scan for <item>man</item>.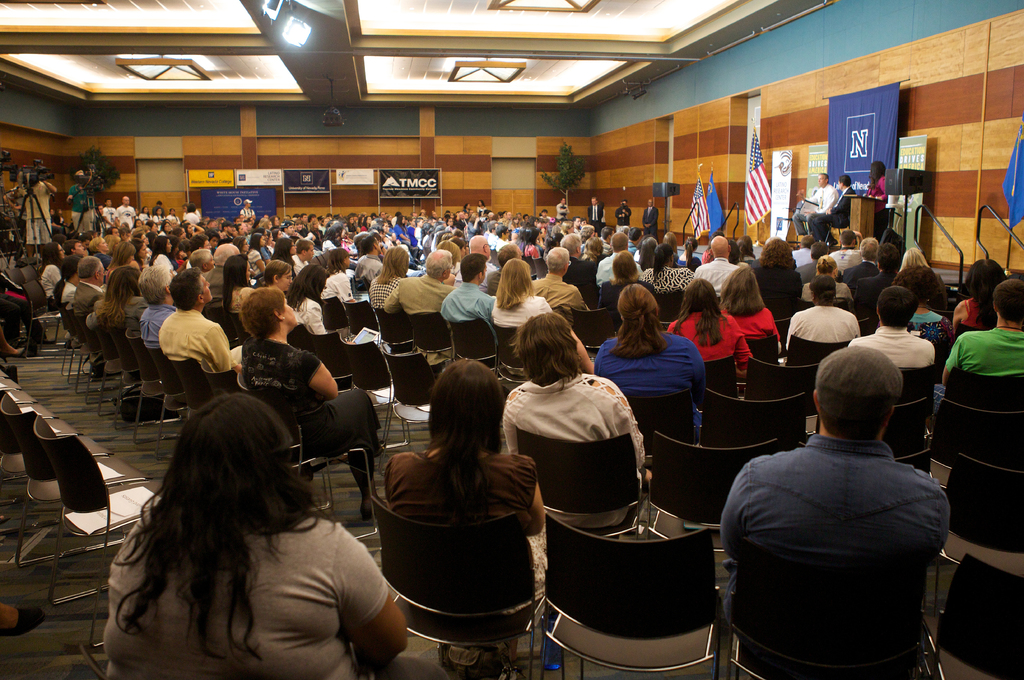
Scan result: 154,260,234,415.
